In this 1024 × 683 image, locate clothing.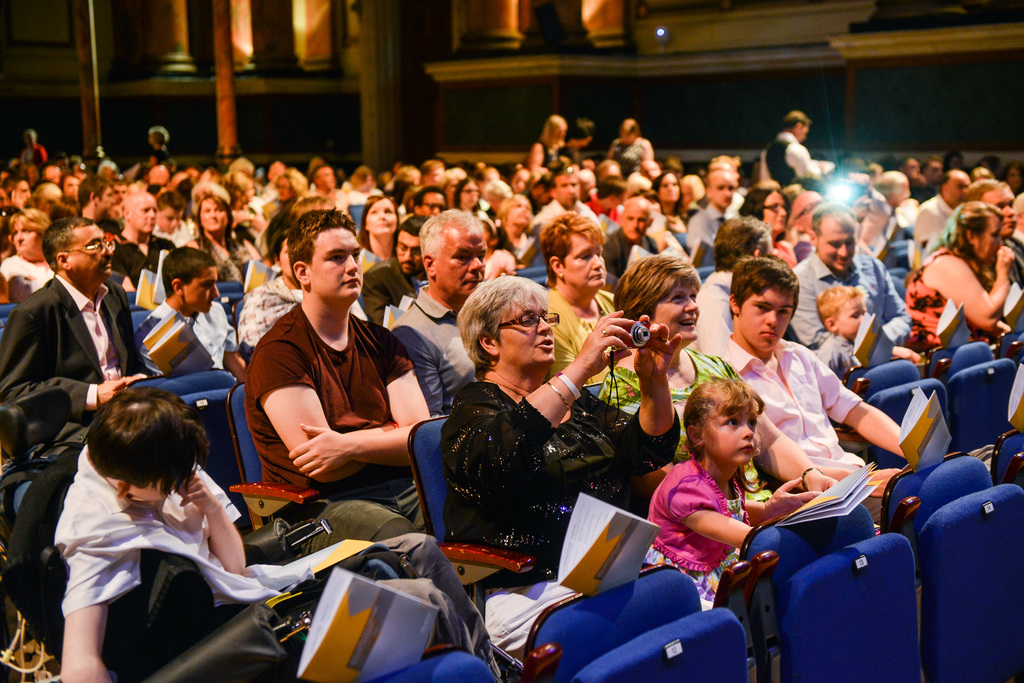
Bounding box: (left=794, top=243, right=807, bottom=258).
